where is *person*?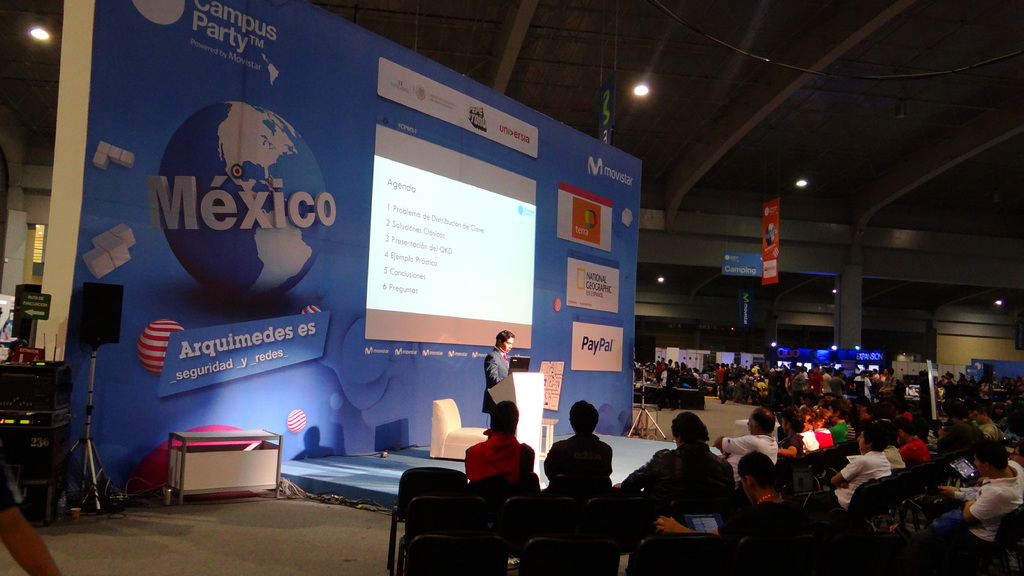
x1=541, y1=400, x2=614, y2=497.
